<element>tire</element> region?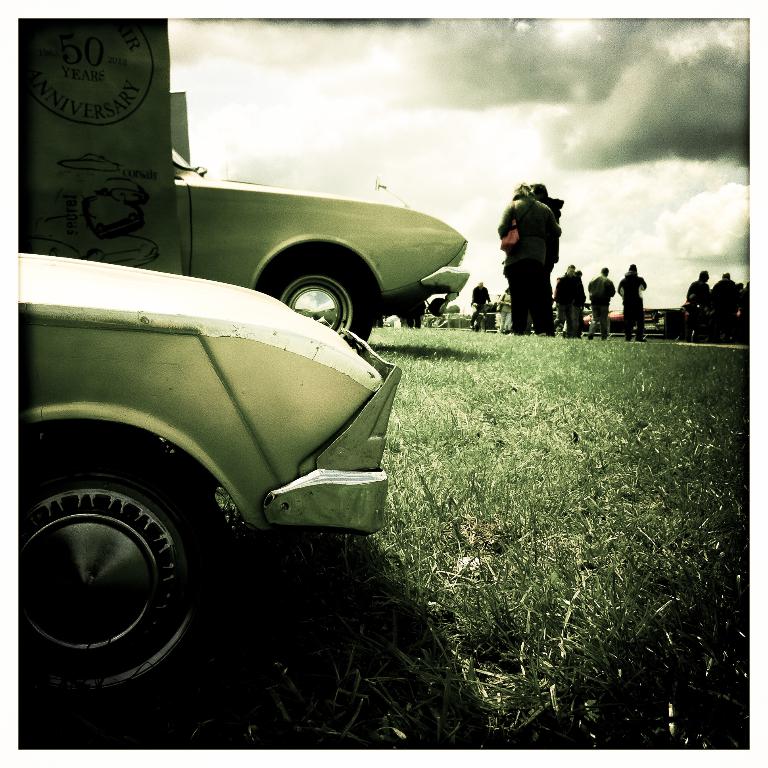
left=41, top=408, right=260, bottom=686
